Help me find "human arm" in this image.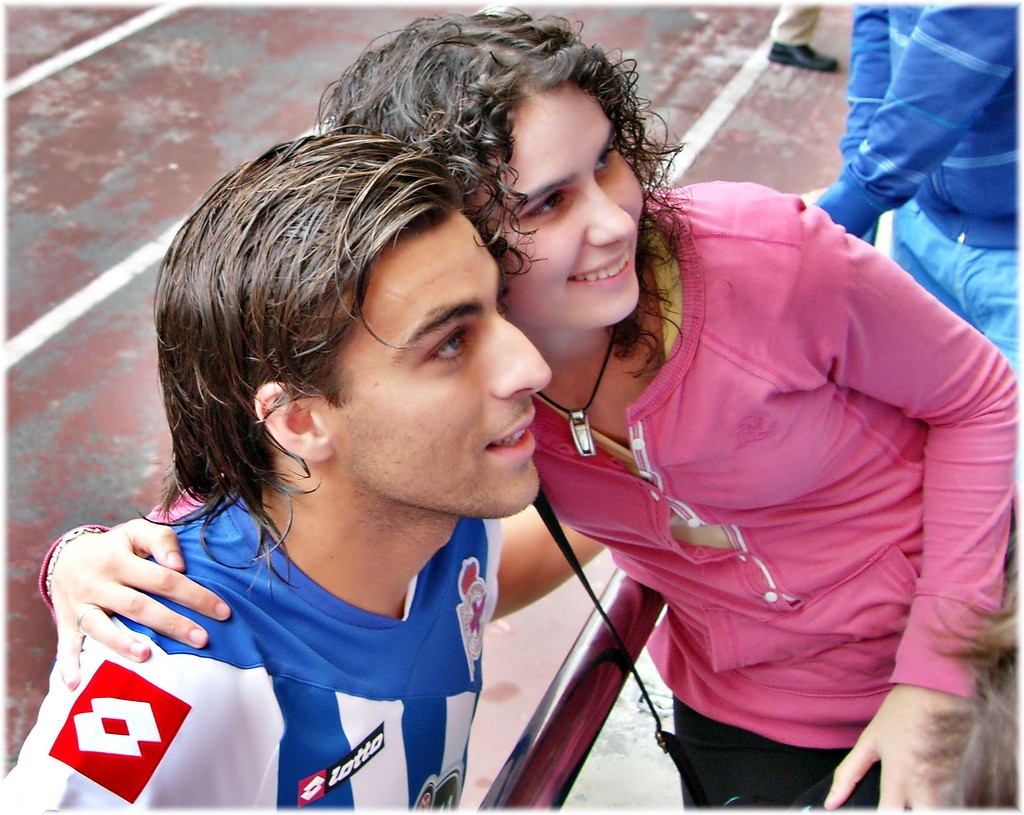
Found it: x1=812, y1=0, x2=1015, y2=236.
